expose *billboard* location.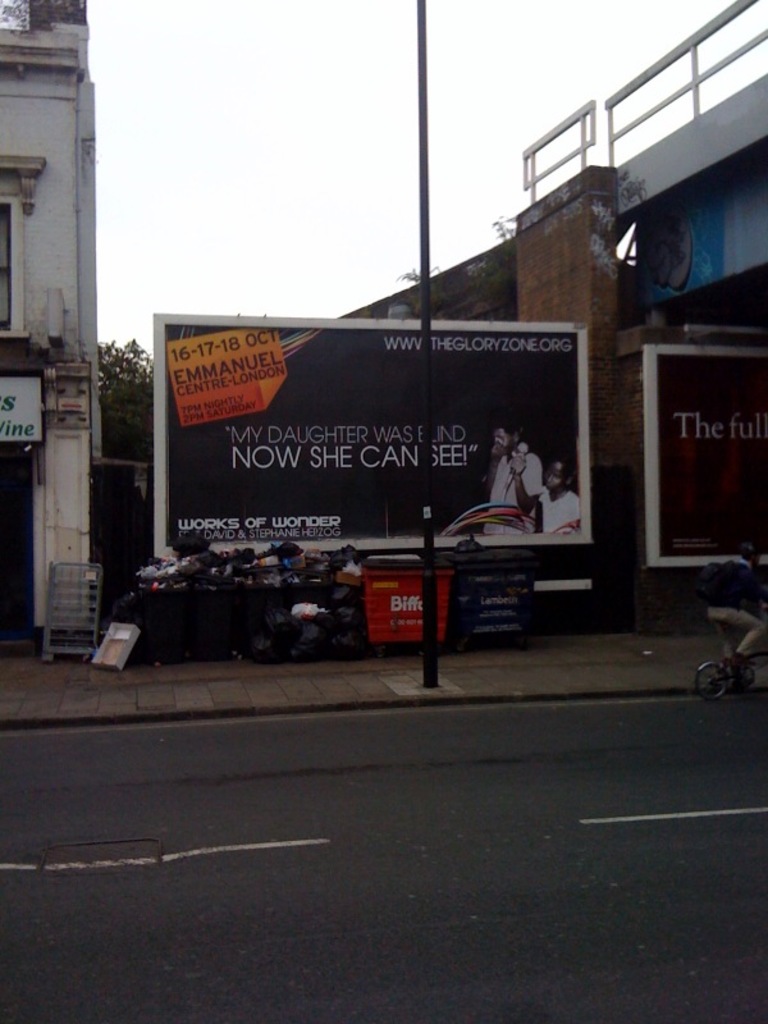
Exposed at crop(123, 294, 613, 576).
